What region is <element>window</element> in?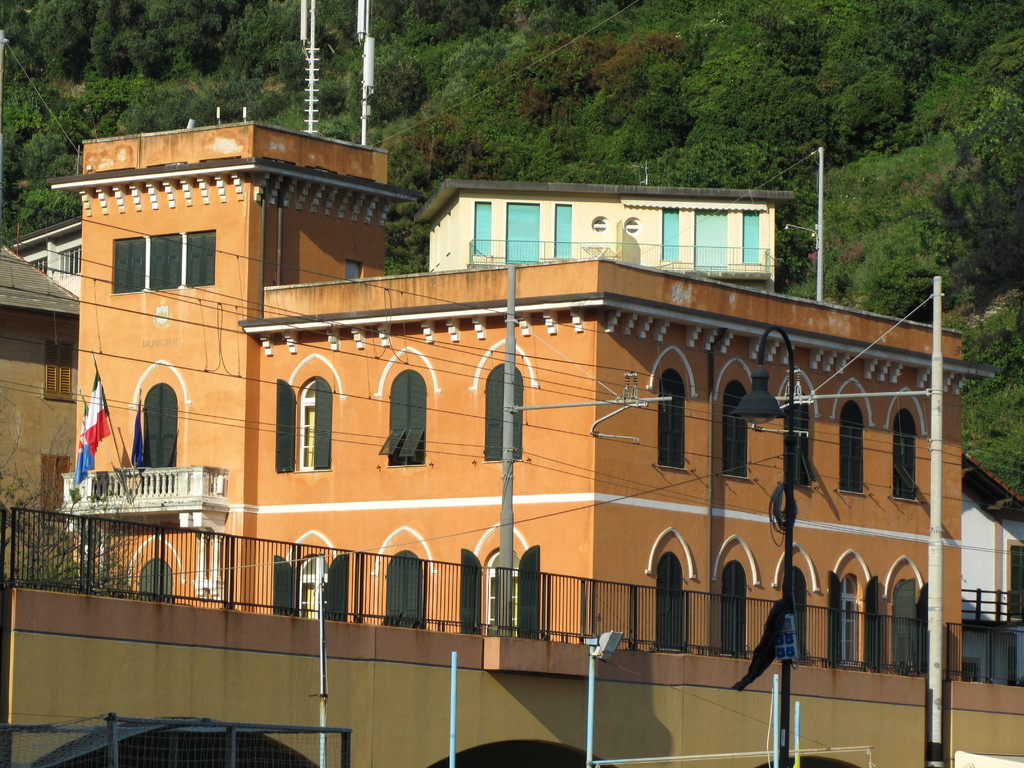
(829,572,884,674).
